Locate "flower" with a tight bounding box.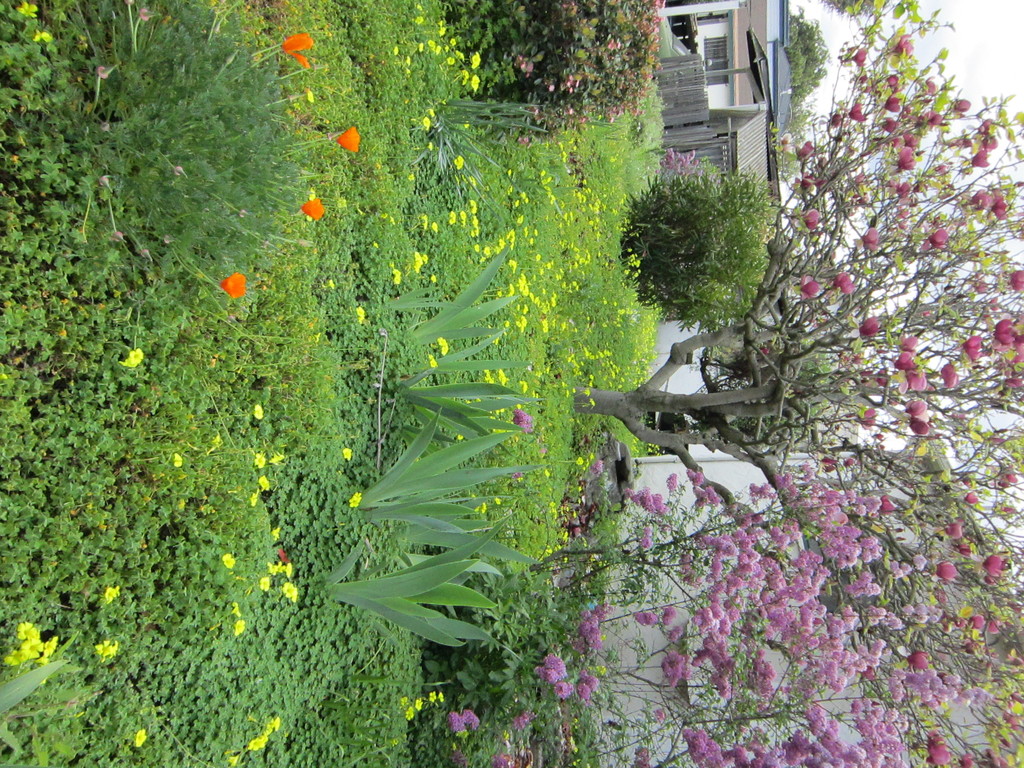
{"x1": 515, "y1": 710, "x2": 531, "y2": 730}.
